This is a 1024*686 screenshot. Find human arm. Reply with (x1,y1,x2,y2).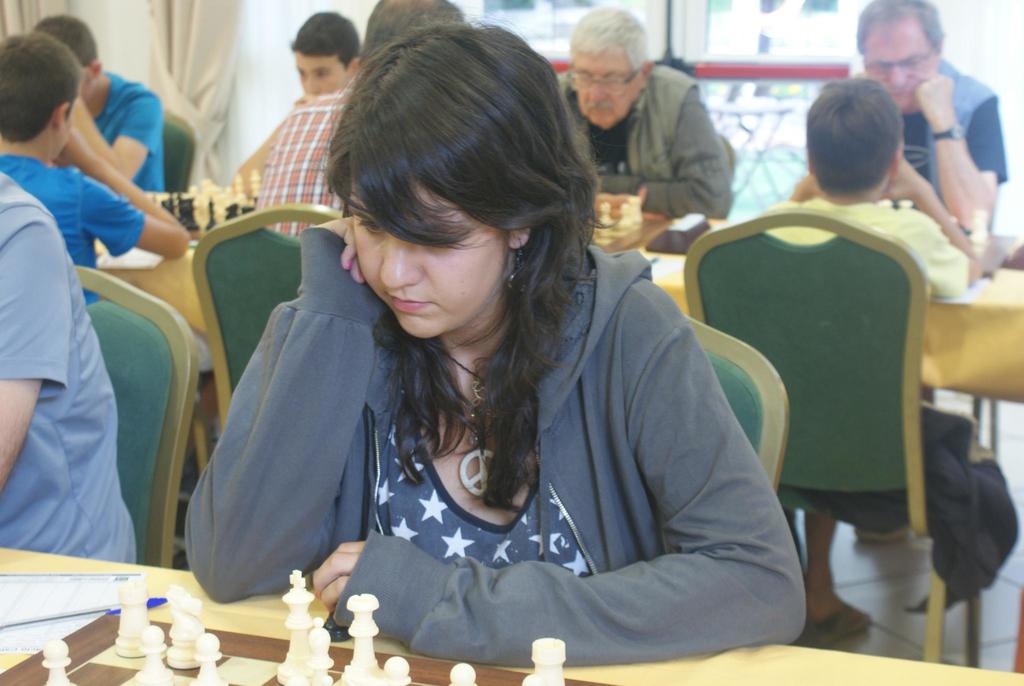
(300,274,806,666).
